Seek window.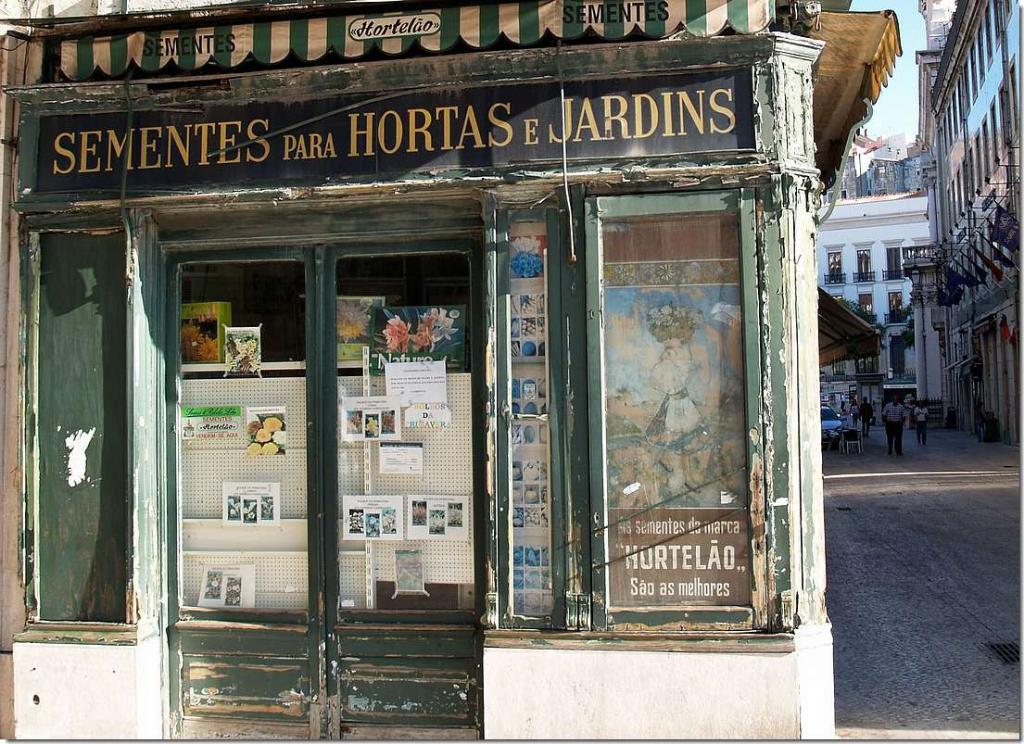
882 241 907 275.
